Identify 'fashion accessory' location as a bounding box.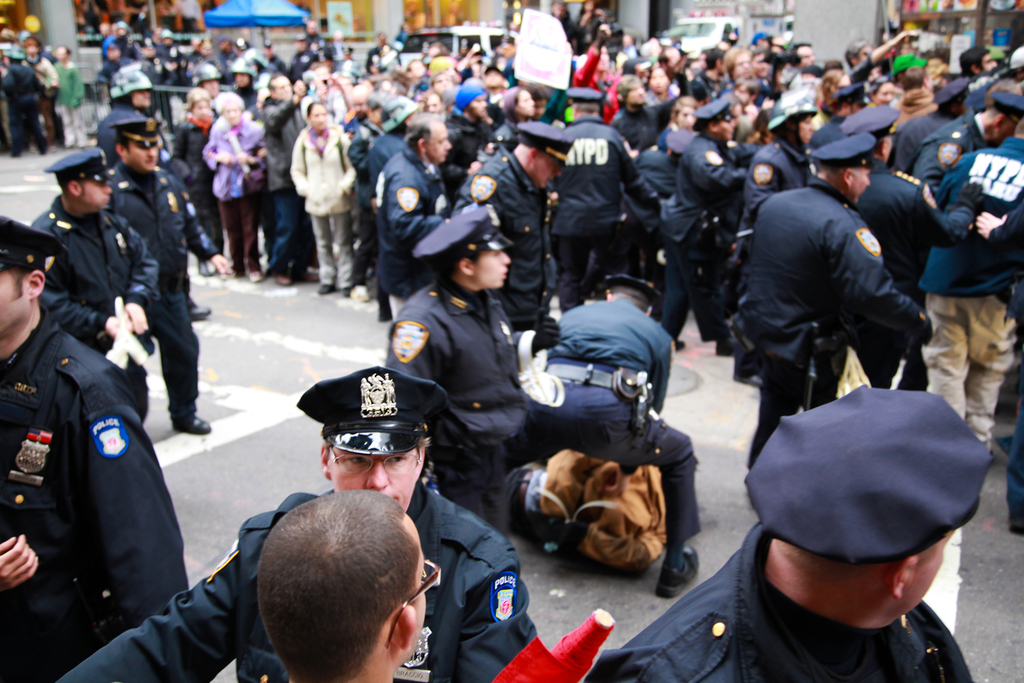
bbox(544, 362, 618, 391).
